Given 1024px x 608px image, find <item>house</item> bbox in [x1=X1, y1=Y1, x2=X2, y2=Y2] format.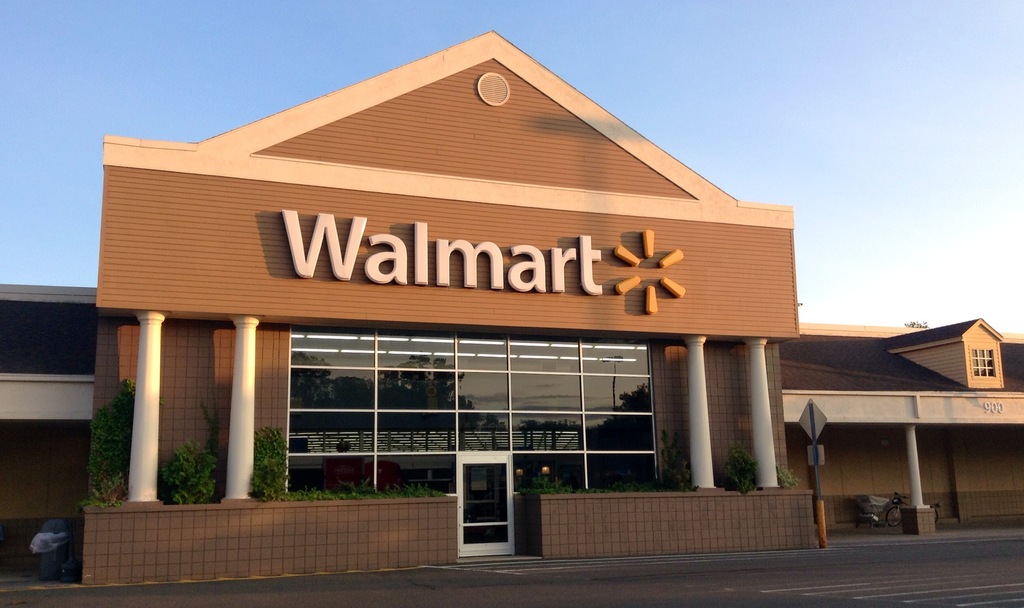
[x1=89, y1=26, x2=801, y2=575].
